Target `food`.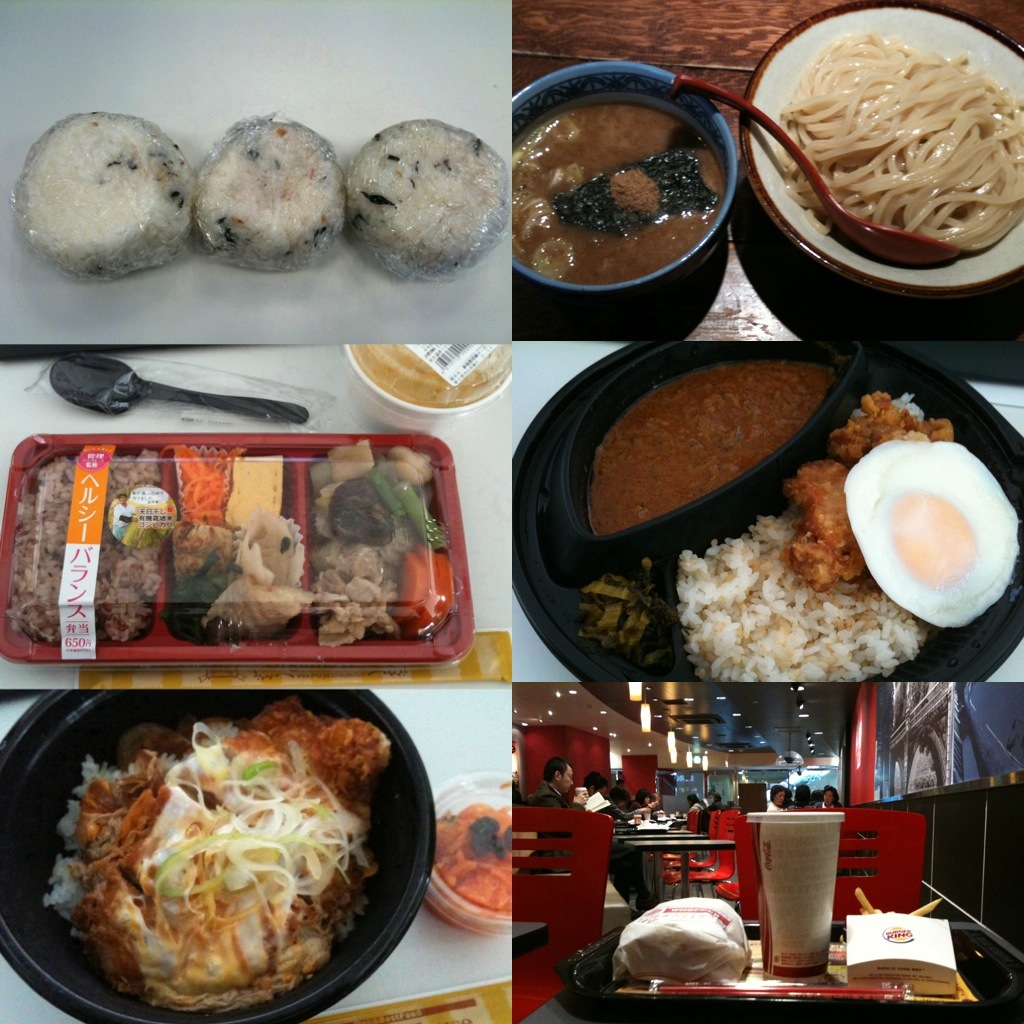
Target region: l=582, t=347, r=844, b=539.
